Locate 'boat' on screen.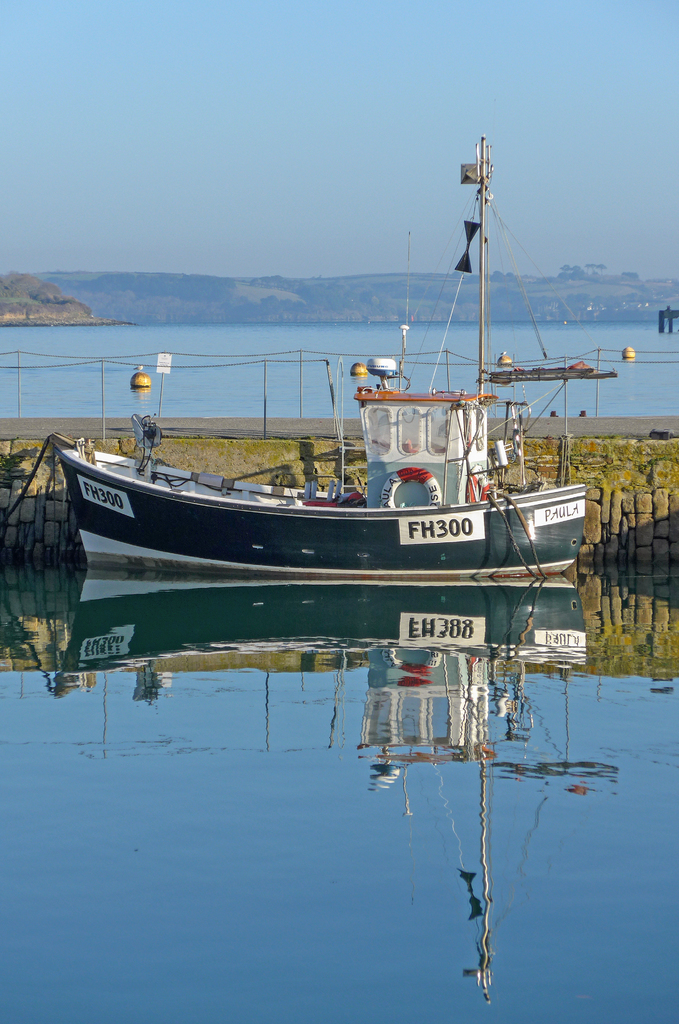
On screen at BBox(52, 134, 589, 569).
